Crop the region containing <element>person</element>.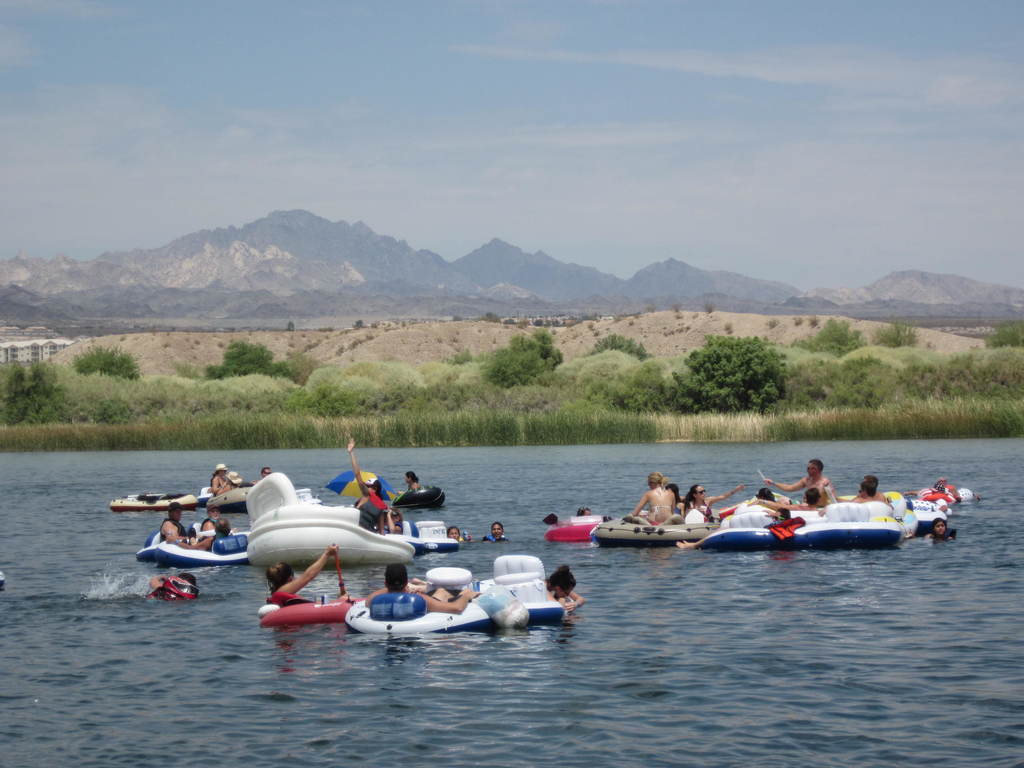
Crop region: l=686, t=484, r=751, b=523.
